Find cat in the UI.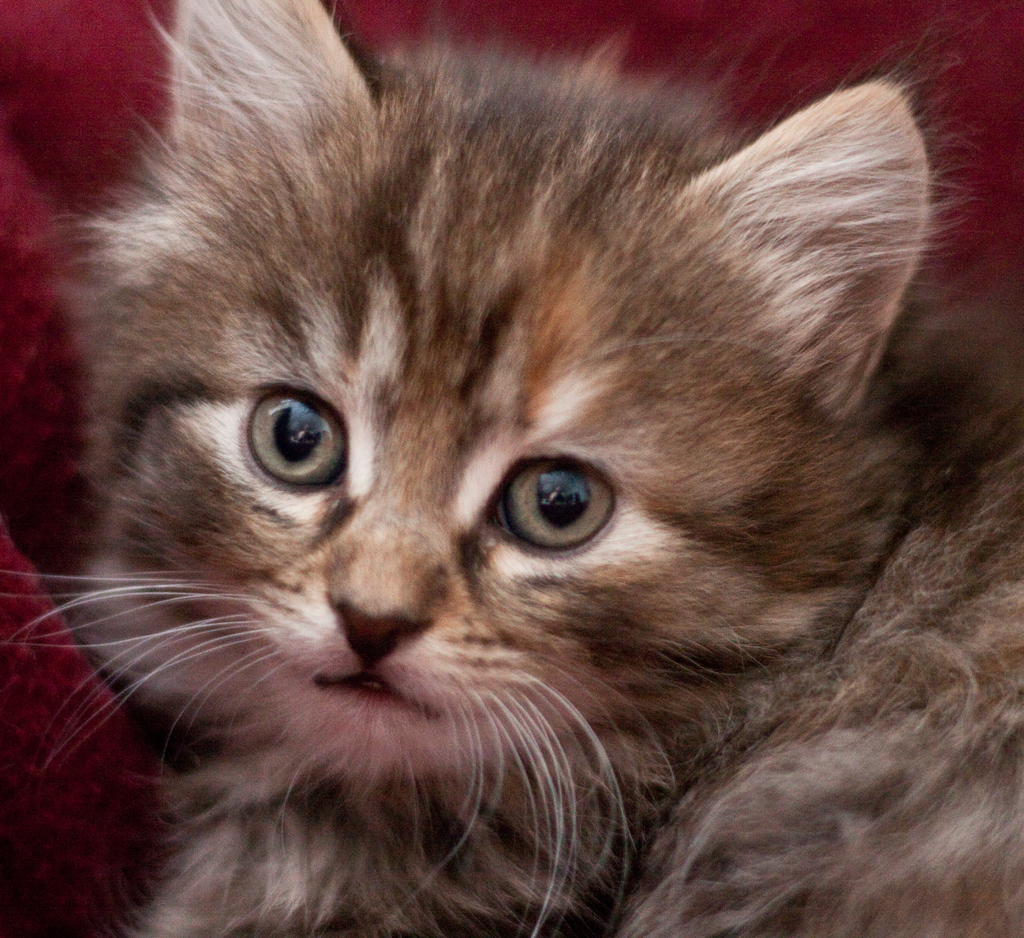
UI element at 11 0 1014 937.
